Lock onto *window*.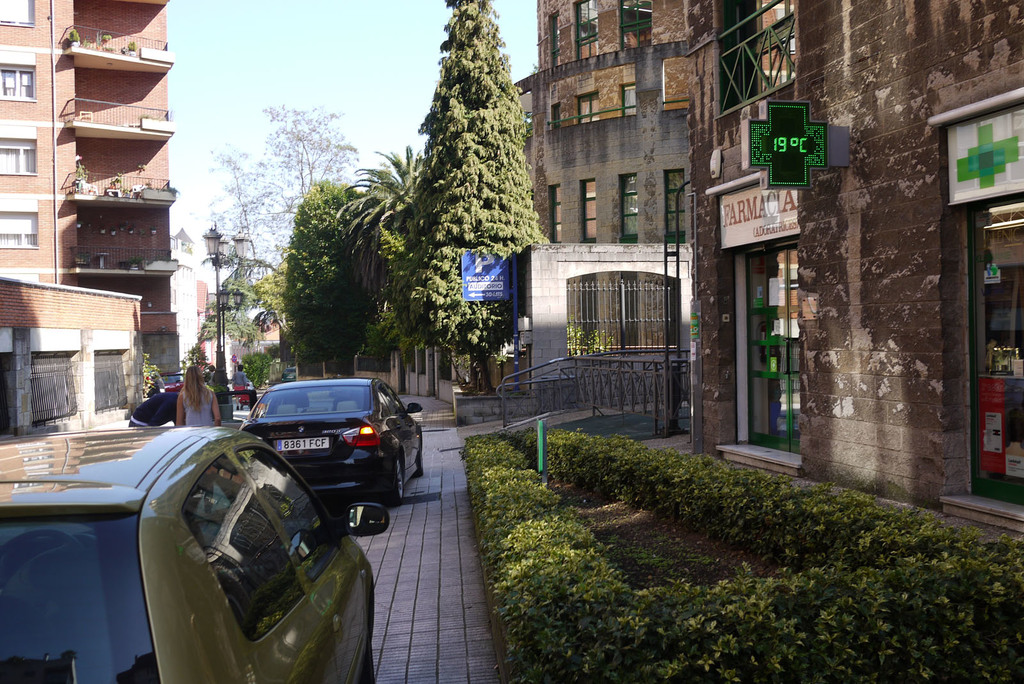
Locked: {"left": 663, "top": 174, "right": 691, "bottom": 245}.
